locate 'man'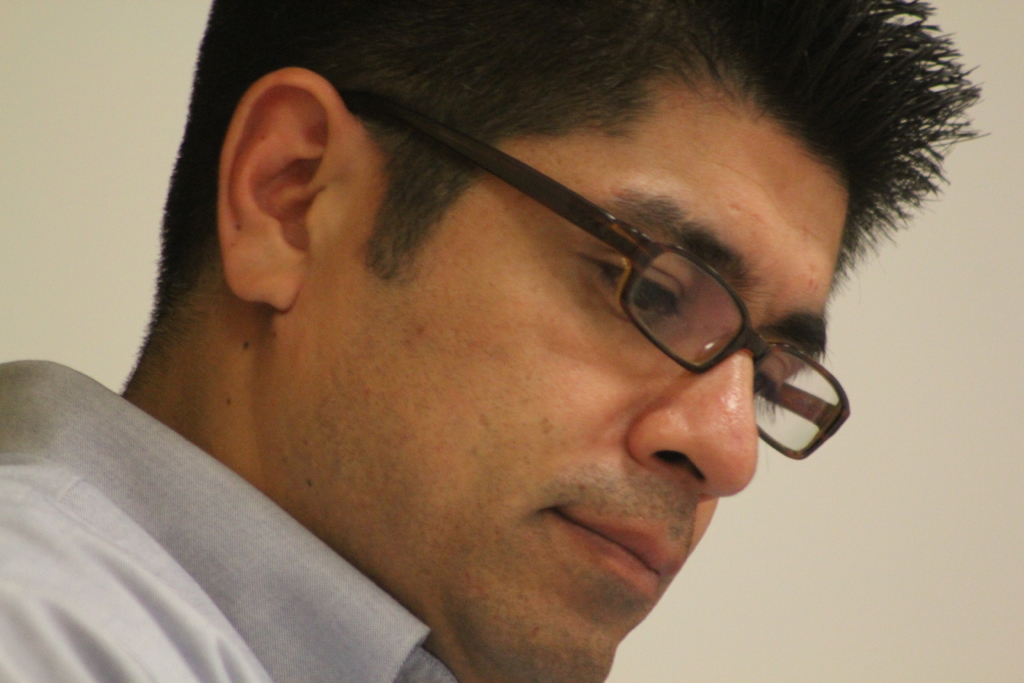
left=36, top=14, right=939, bottom=682
